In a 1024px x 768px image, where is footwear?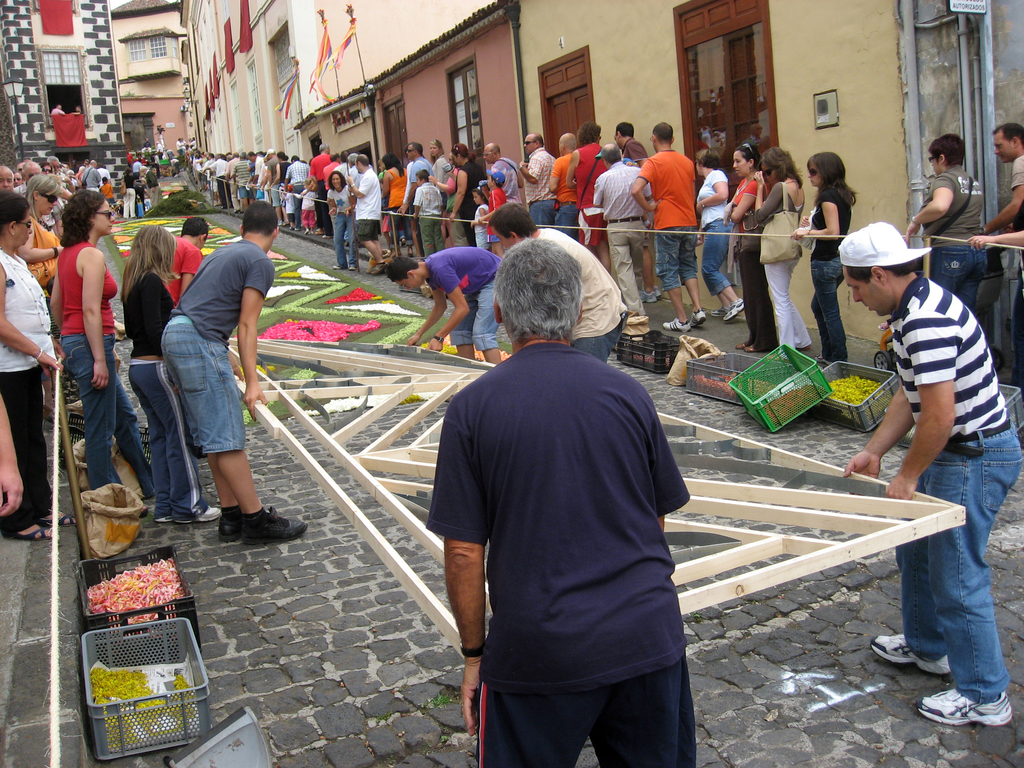
left=732, top=297, right=748, bottom=322.
